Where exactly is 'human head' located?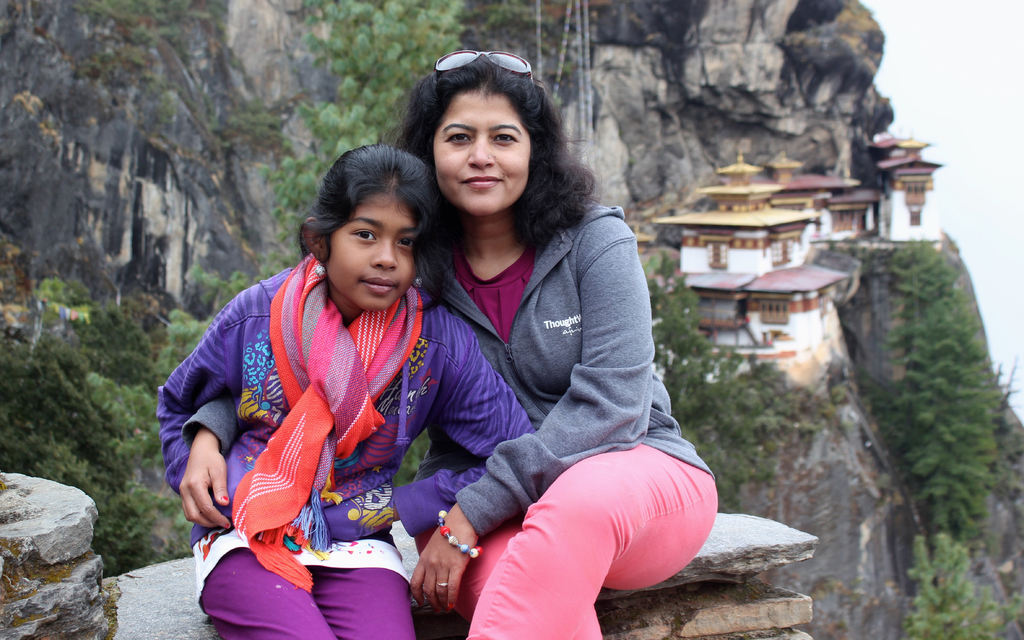
Its bounding box is bbox=(407, 49, 553, 210).
